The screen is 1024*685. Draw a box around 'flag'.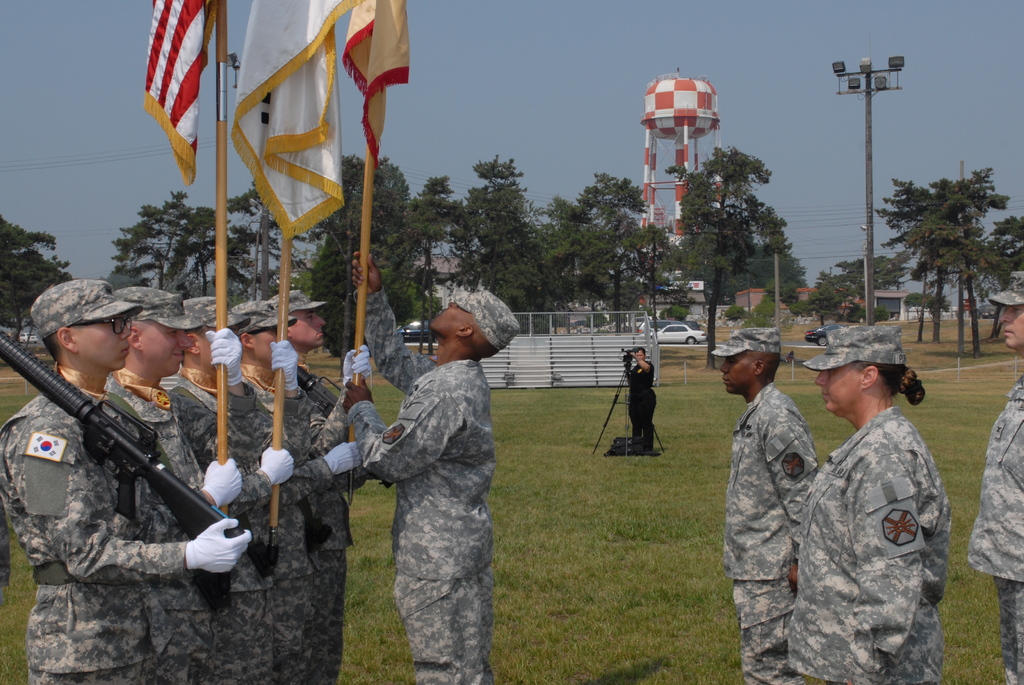
l=127, t=0, r=206, b=200.
